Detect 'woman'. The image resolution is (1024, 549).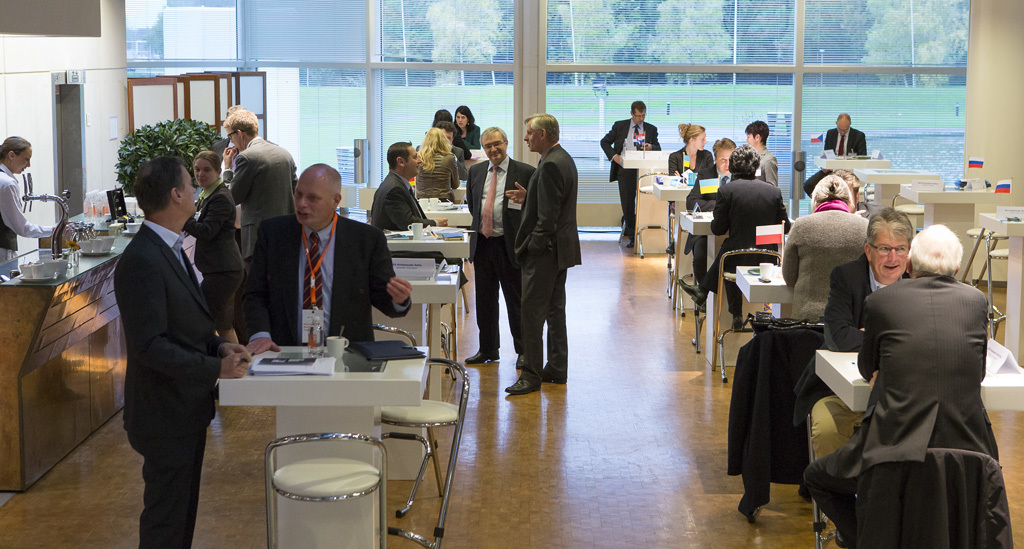
(x1=455, y1=105, x2=484, y2=153).
